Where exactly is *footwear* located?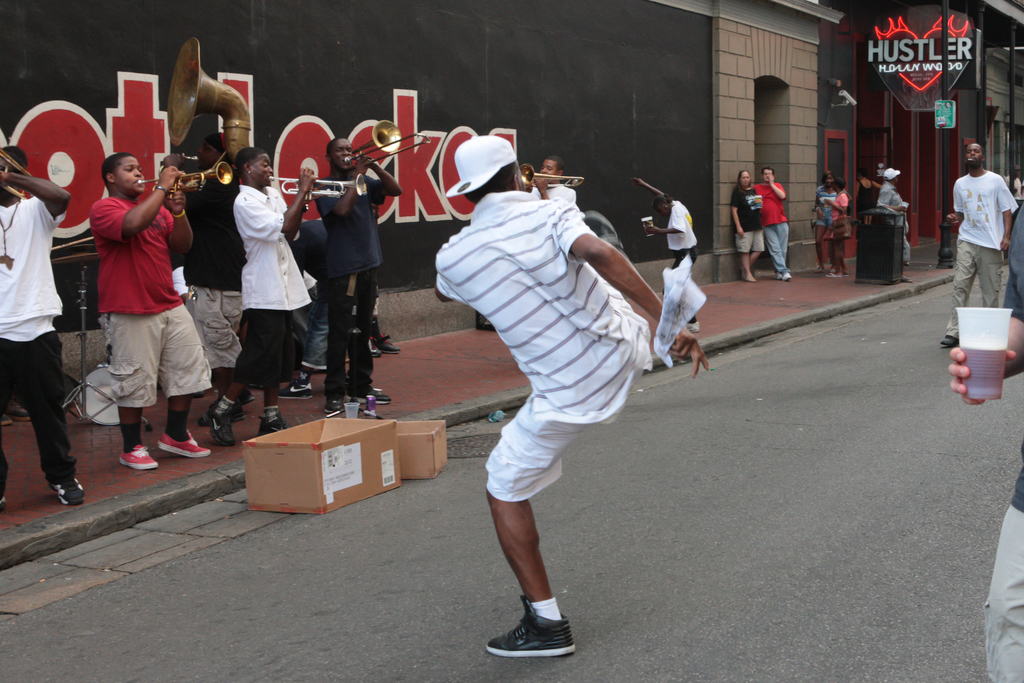
Its bounding box is detection(826, 268, 849, 279).
